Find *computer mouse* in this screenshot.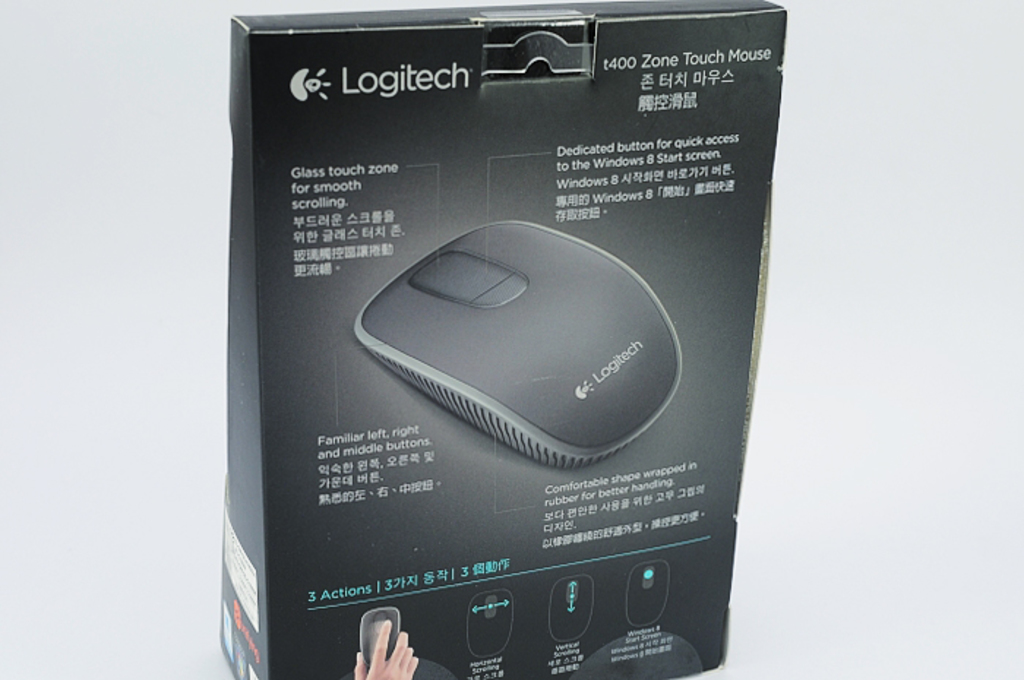
The bounding box for *computer mouse* is [353, 219, 683, 469].
